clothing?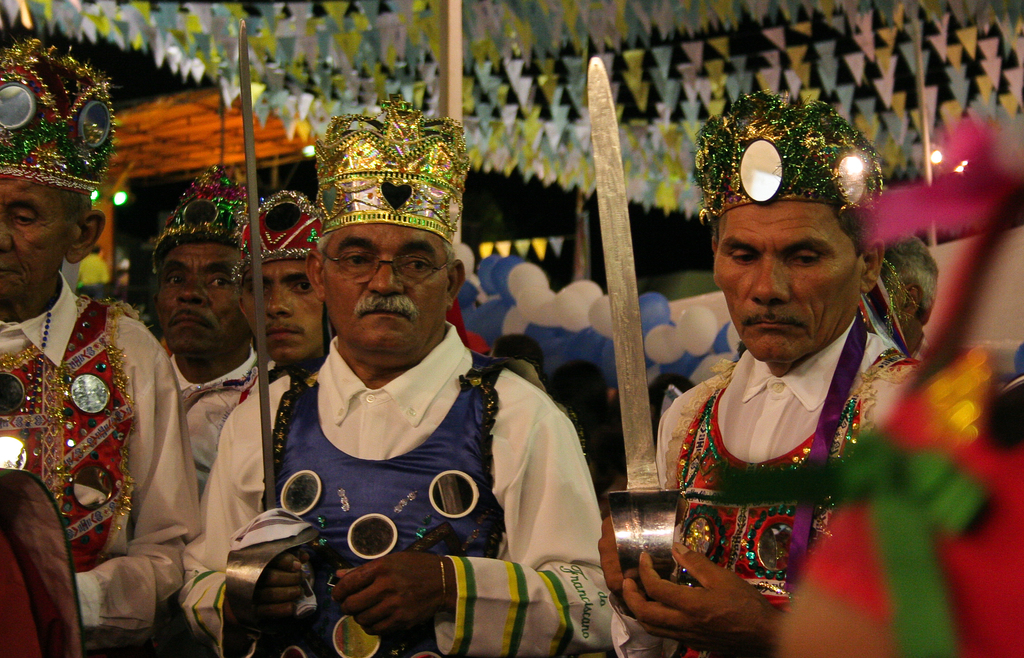
box(168, 345, 269, 502)
